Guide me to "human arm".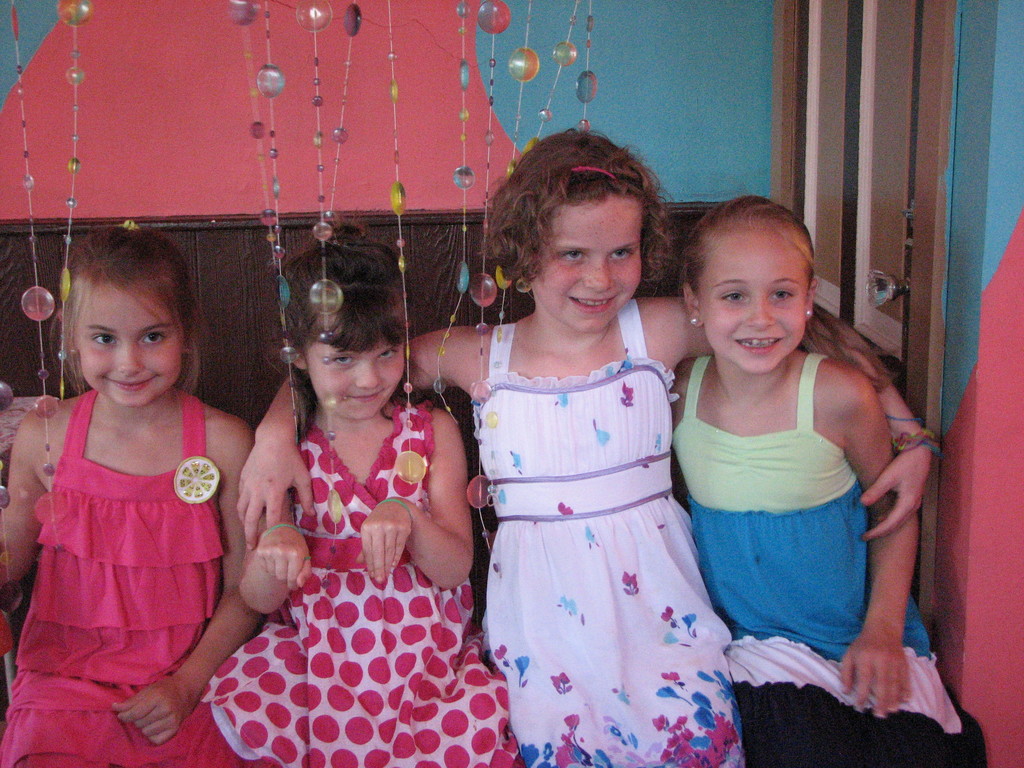
Guidance: (x1=828, y1=413, x2=947, y2=712).
